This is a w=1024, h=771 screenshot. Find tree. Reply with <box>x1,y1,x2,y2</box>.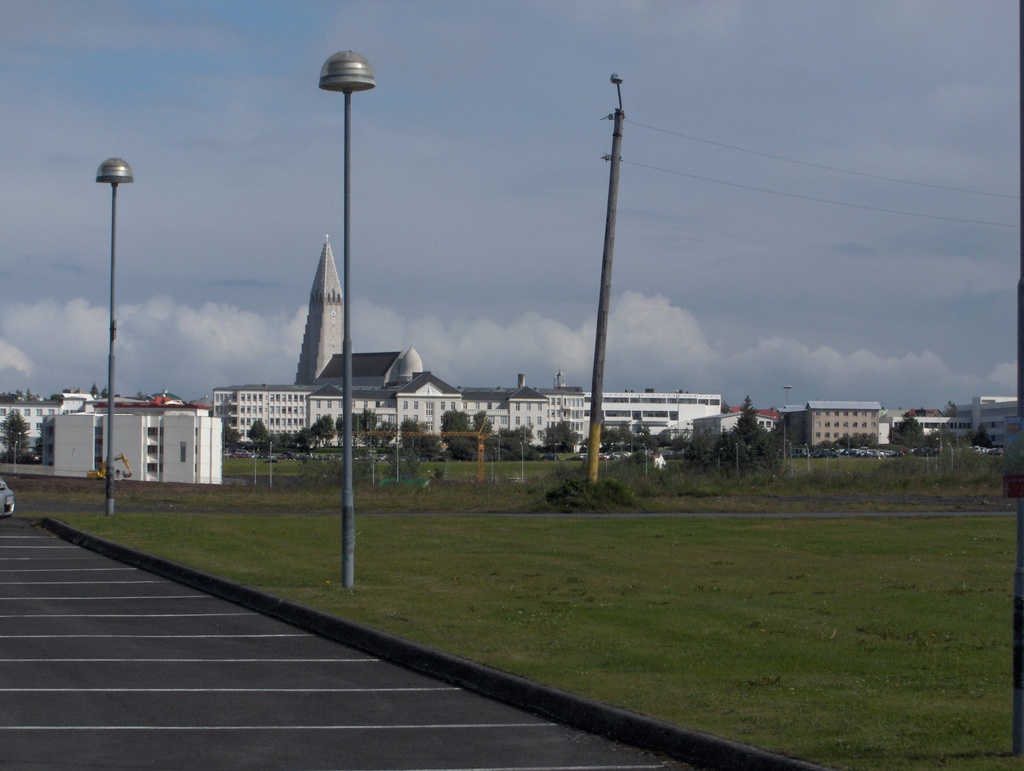
<box>296,428,316,453</box>.
